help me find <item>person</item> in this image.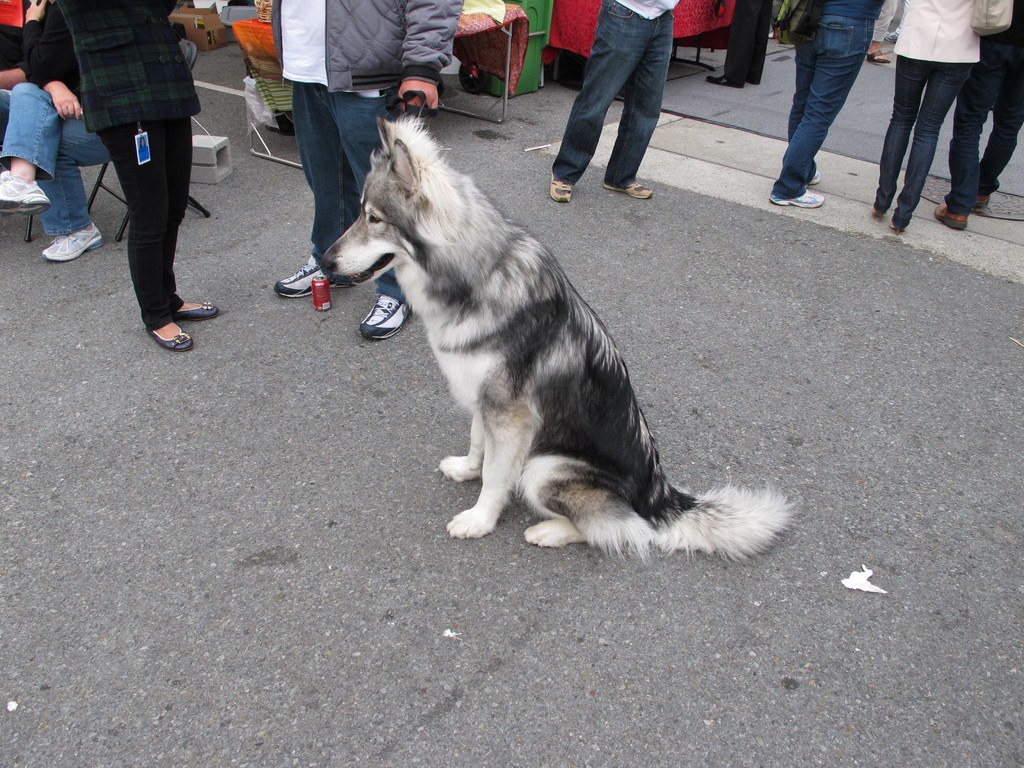
Found it: crop(275, 0, 467, 346).
